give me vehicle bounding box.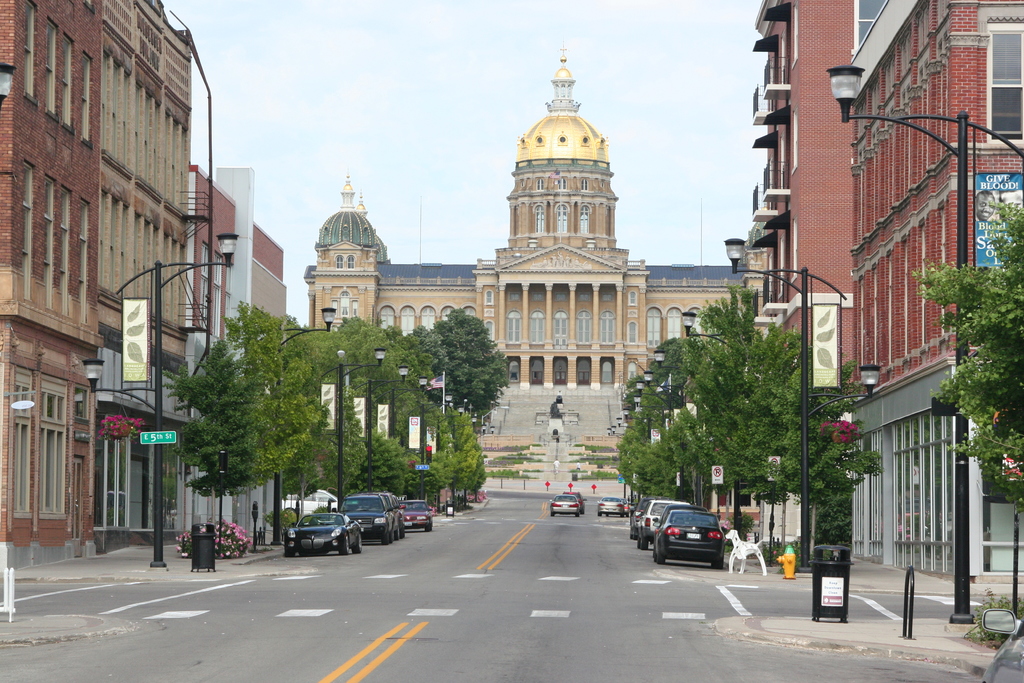
box=[625, 502, 628, 518].
